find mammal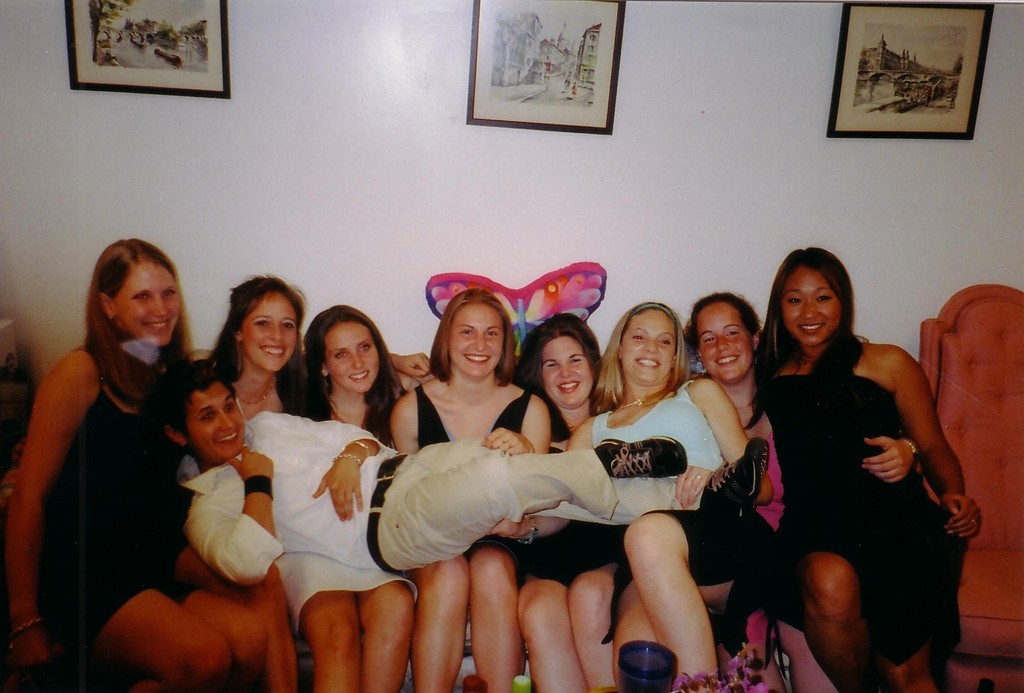
758,260,964,692
